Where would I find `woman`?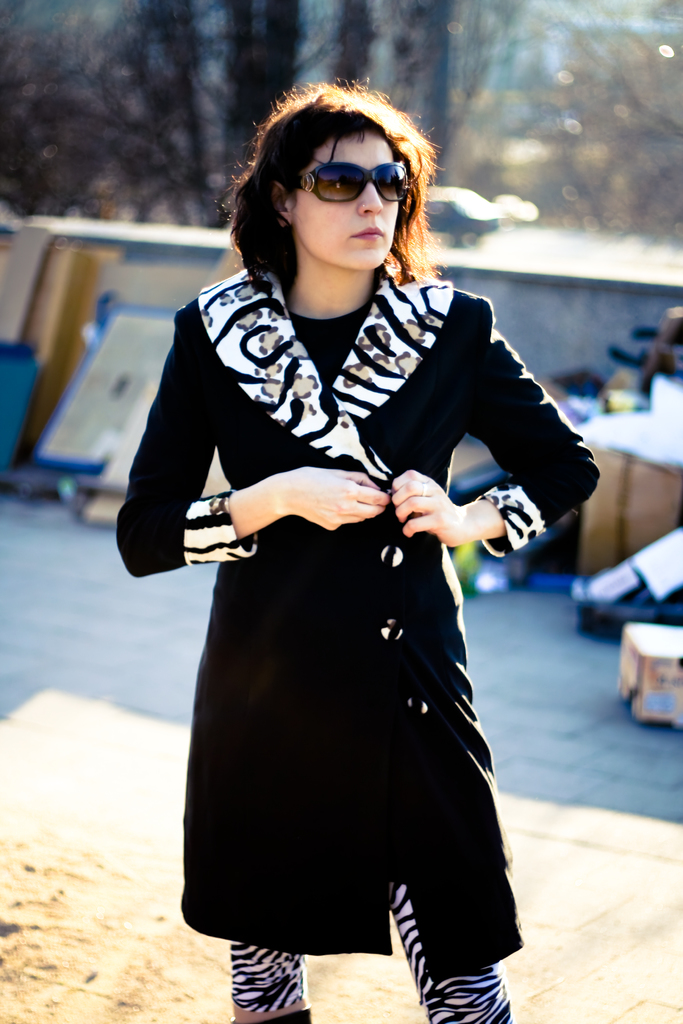
At [109,104,578,952].
